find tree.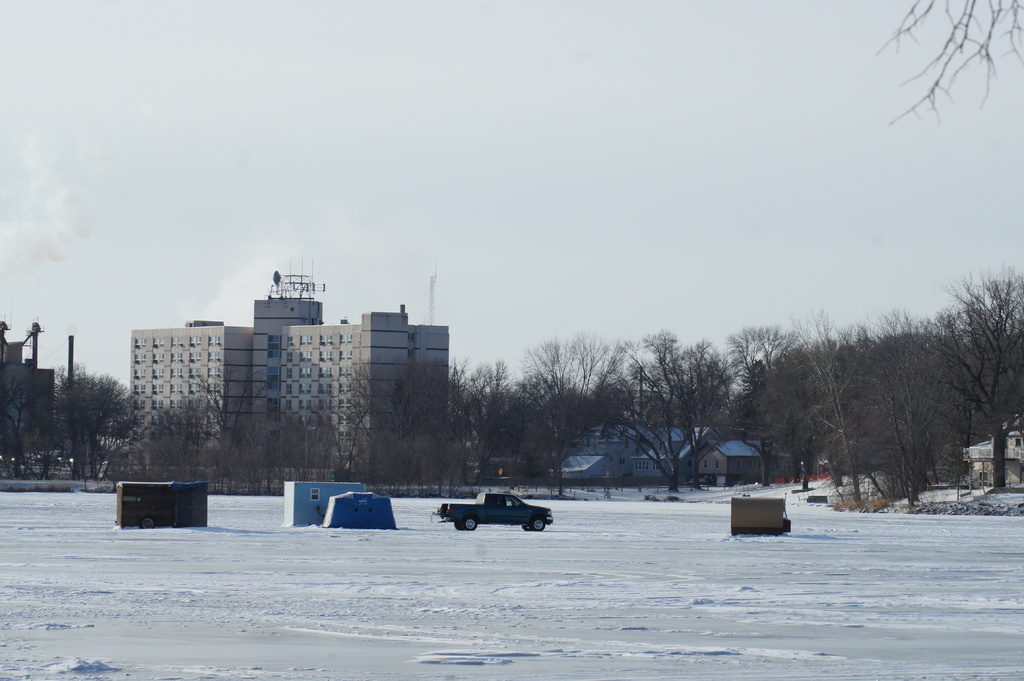
bbox=(923, 253, 1018, 475).
